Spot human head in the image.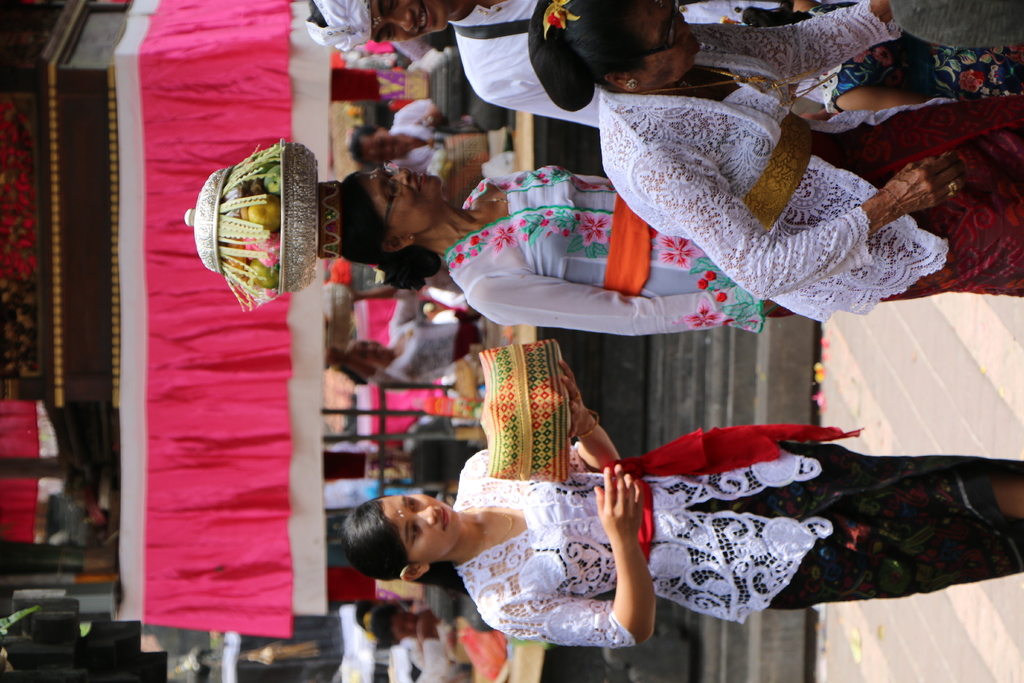
human head found at {"x1": 341, "y1": 341, "x2": 394, "y2": 383}.
